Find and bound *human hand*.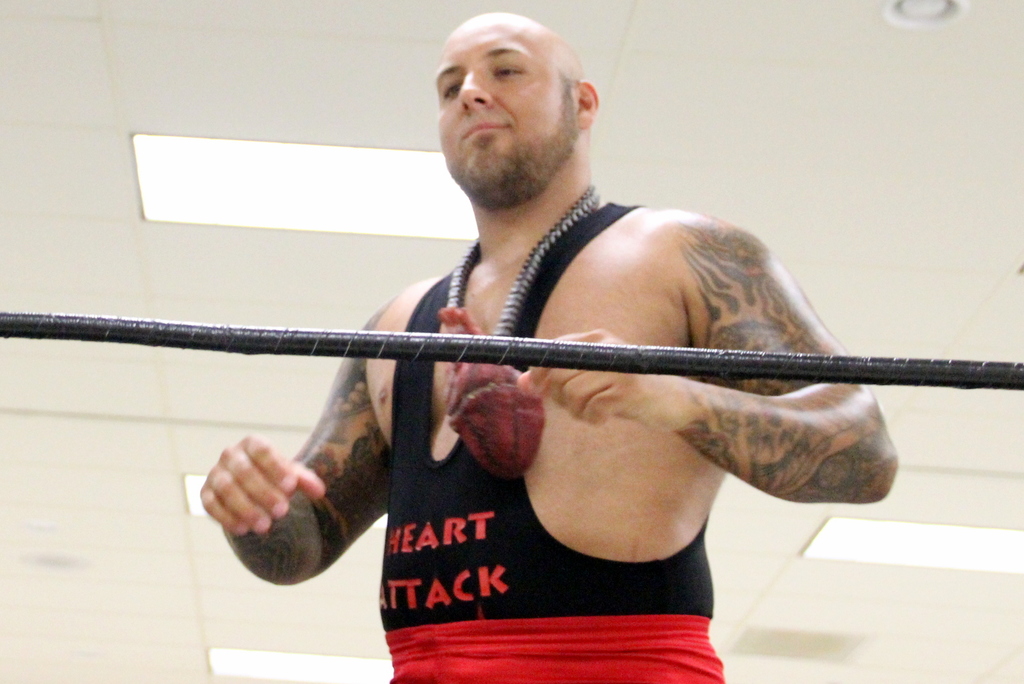
Bound: 515:326:689:435.
